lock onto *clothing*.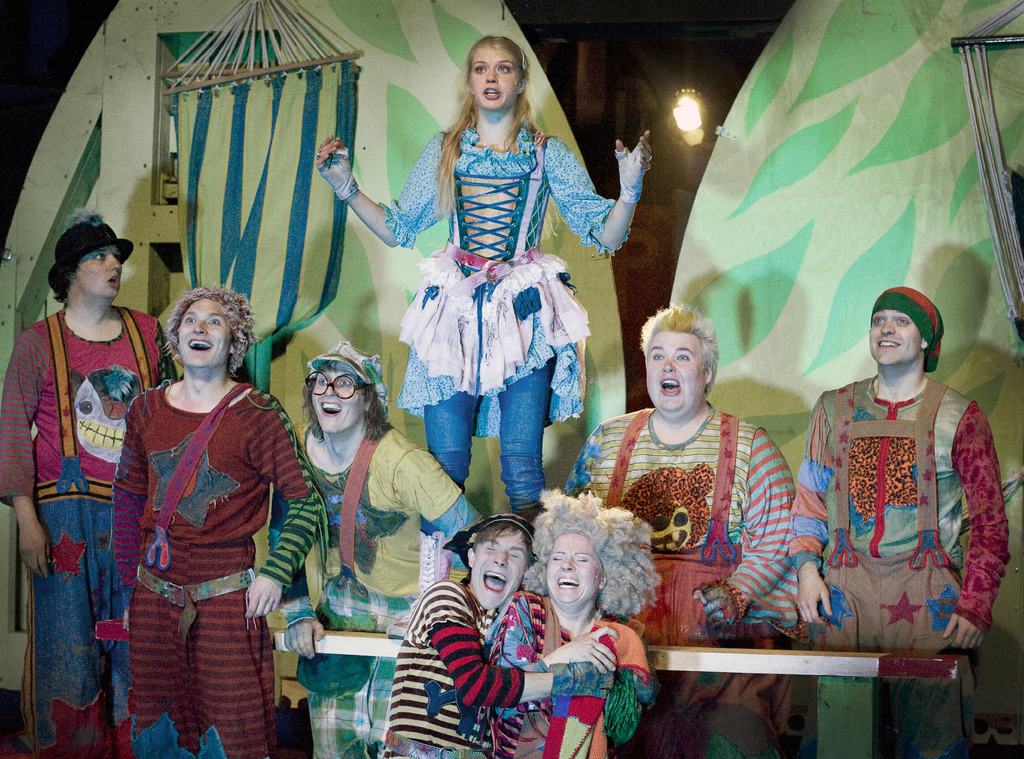
Locked: crop(564, 408, 840, 758).
